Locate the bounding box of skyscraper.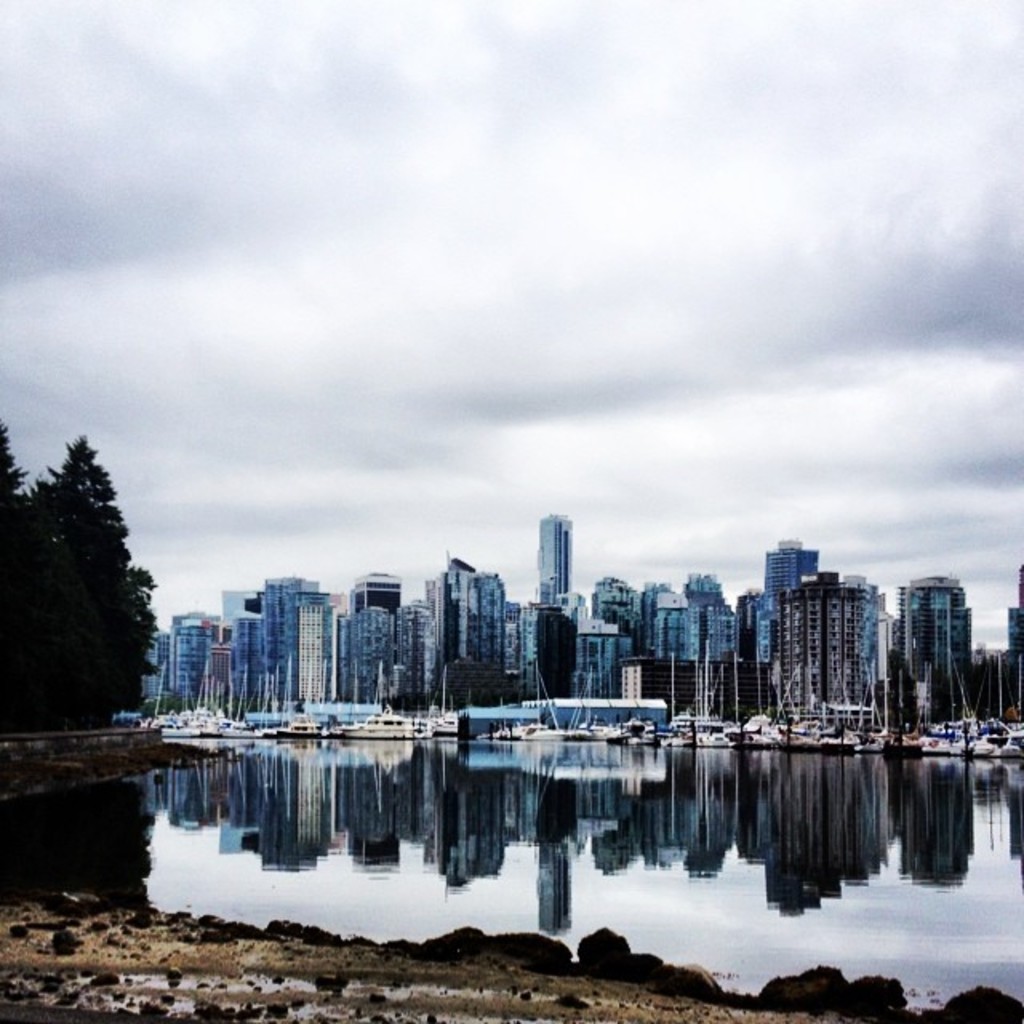
Bounding box: (683, 579, 742, 669).
